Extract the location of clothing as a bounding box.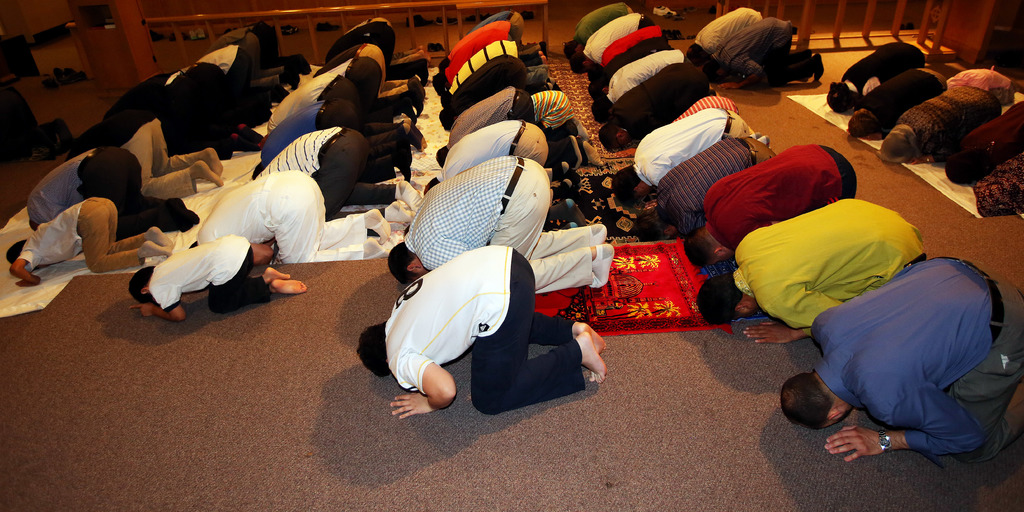
crop(404, 156, 595, 296).
